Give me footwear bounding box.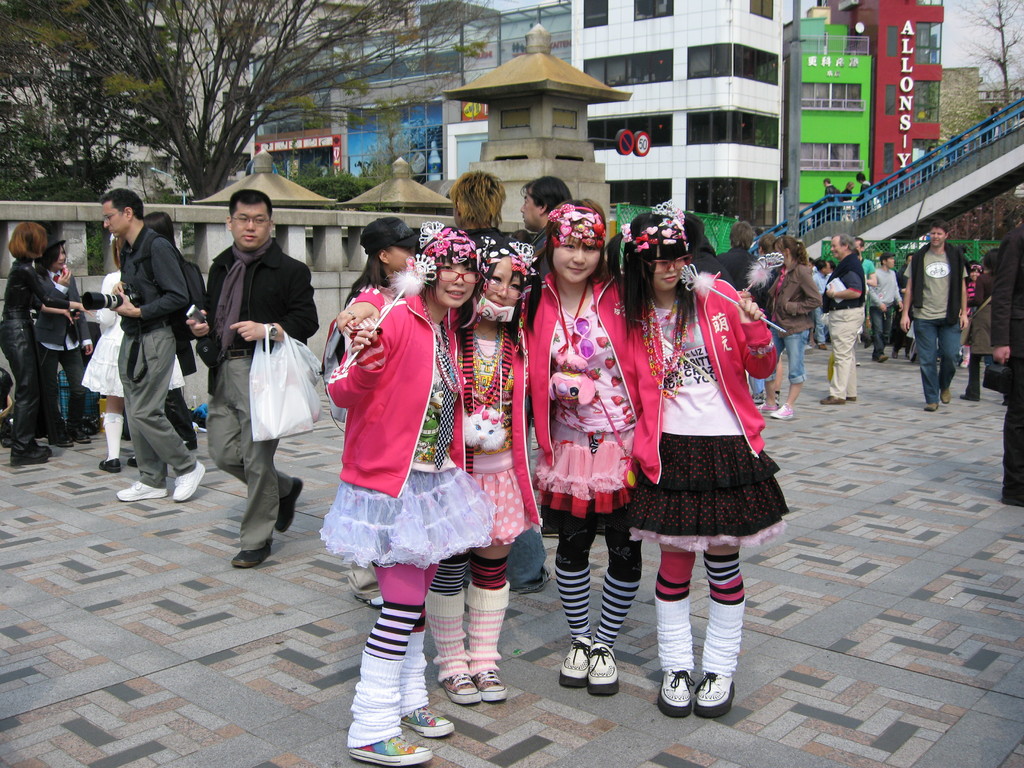
crop(117, 479, 170, 499).
